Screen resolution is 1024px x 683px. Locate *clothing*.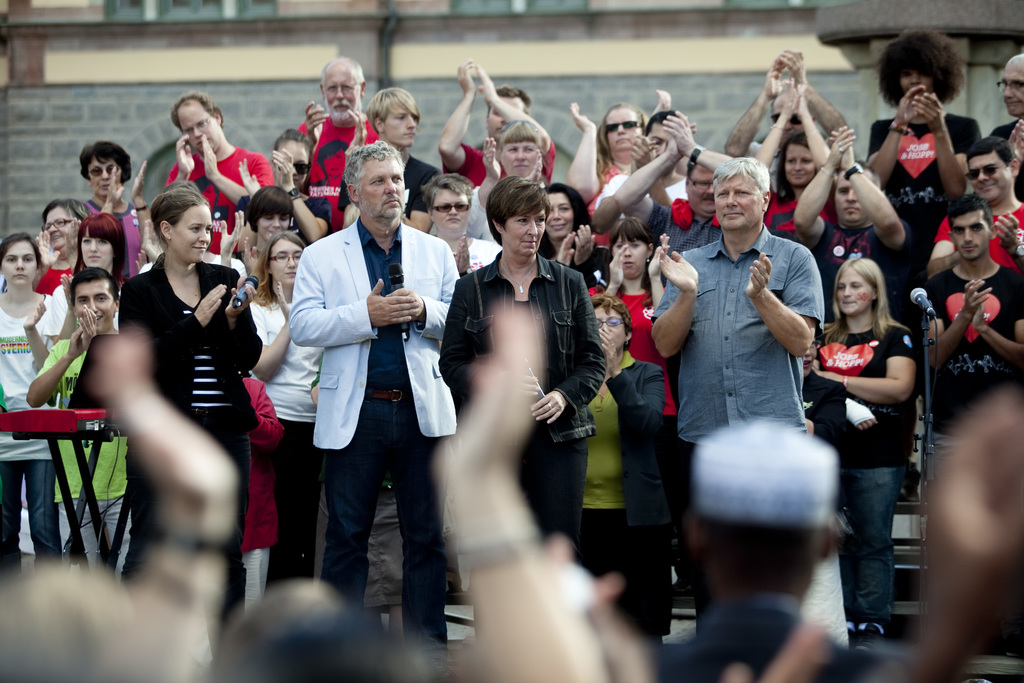
bbox(246, 297, 325, 582).
